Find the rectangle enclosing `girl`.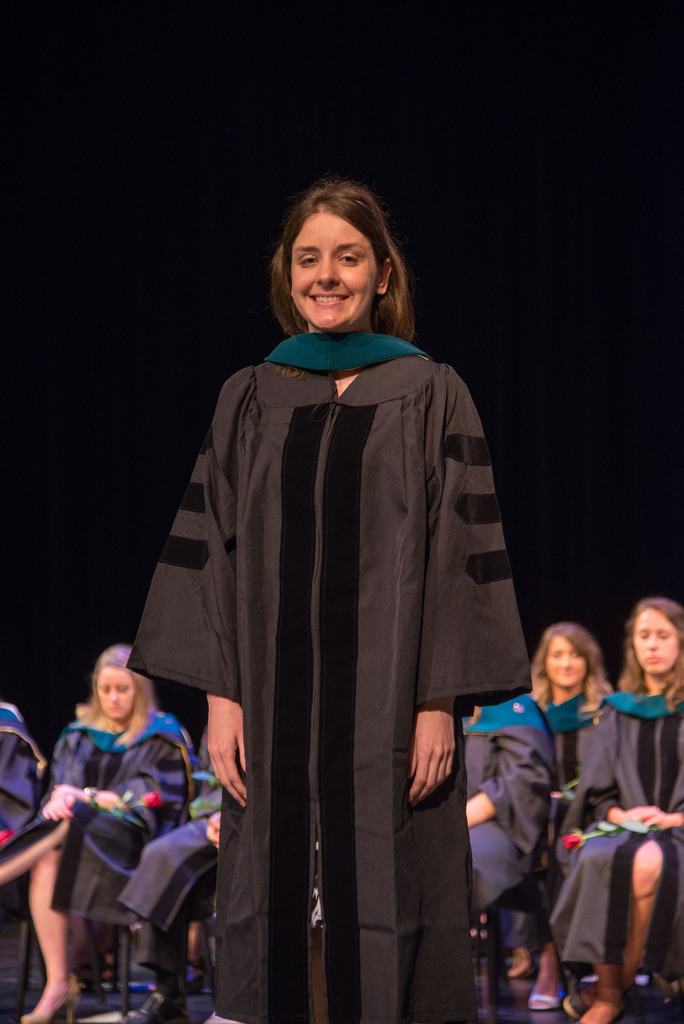
x1=543, y1=600, x2=683, y2=1023.
